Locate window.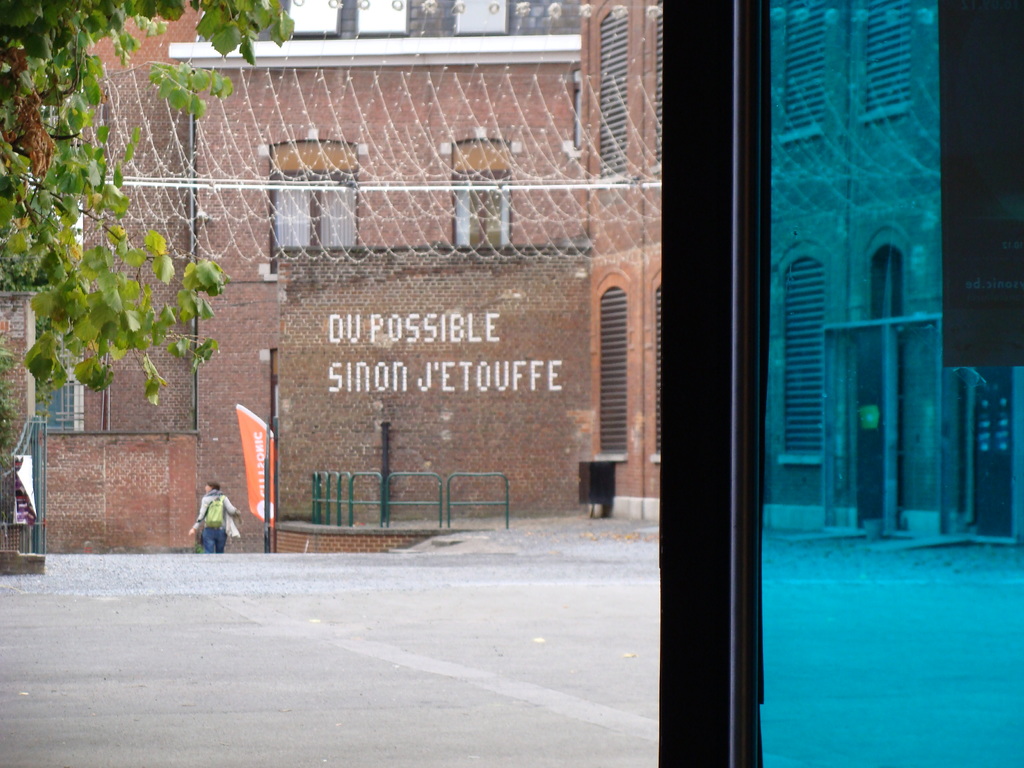
Bounding box: box(595, 0, 636, 182).
